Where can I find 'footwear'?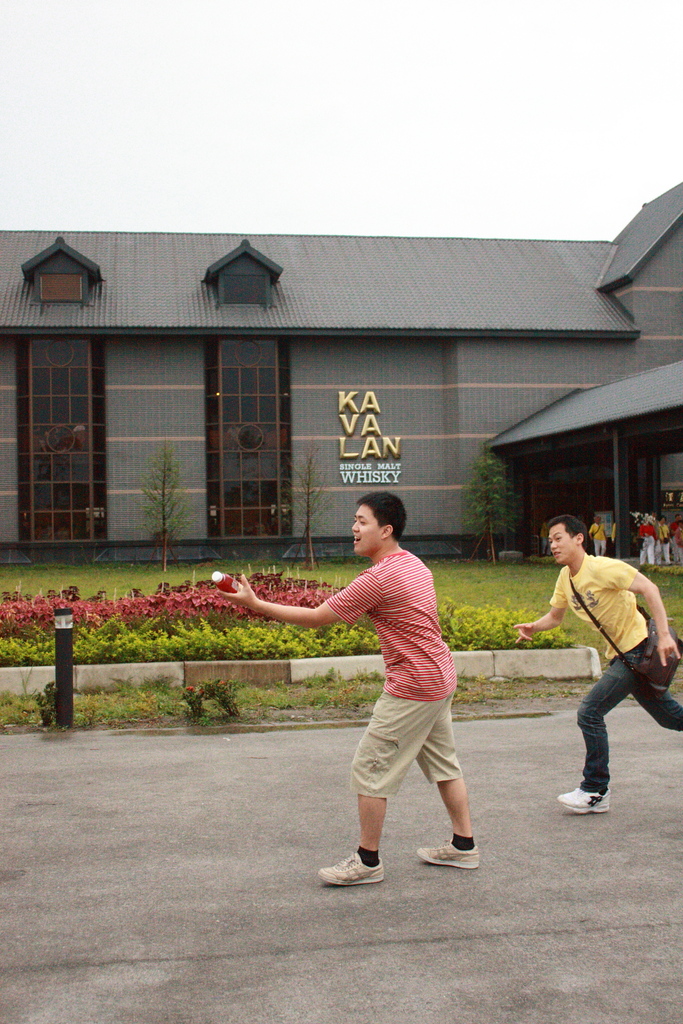
You can find it at (x1=556, y1=792, x2=614, y2=815).
